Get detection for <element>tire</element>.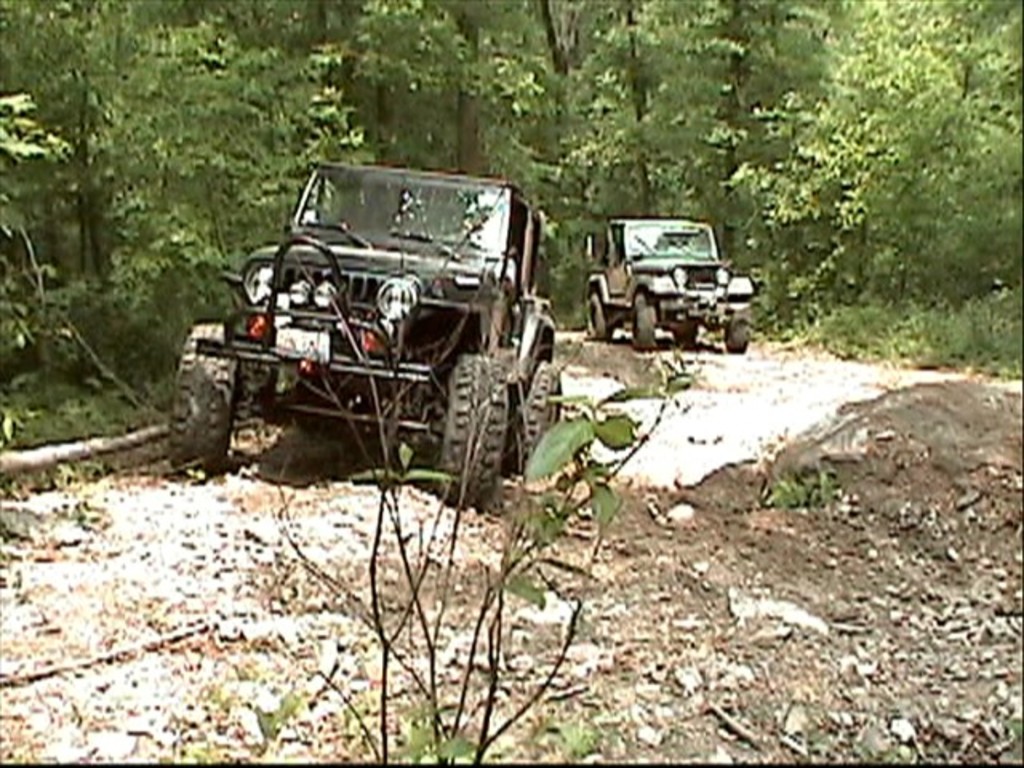
Detection: <bbox>515, 362, 576, 470</bbox>.
